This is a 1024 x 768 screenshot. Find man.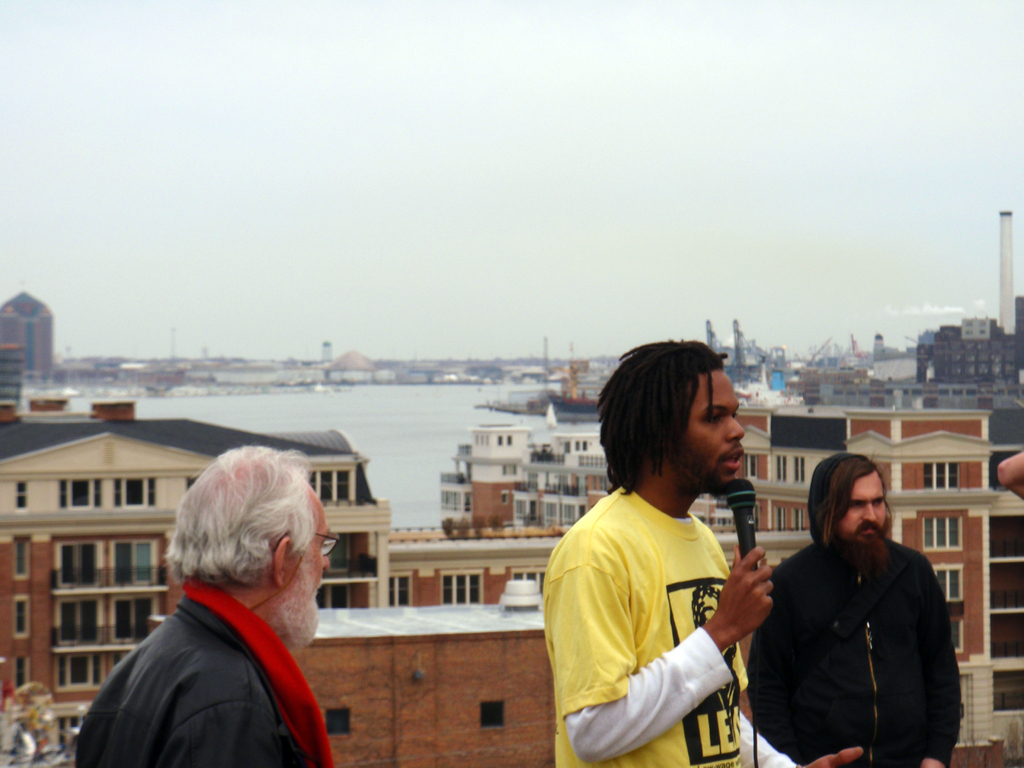
Bounding box: 537:362:810:765.
